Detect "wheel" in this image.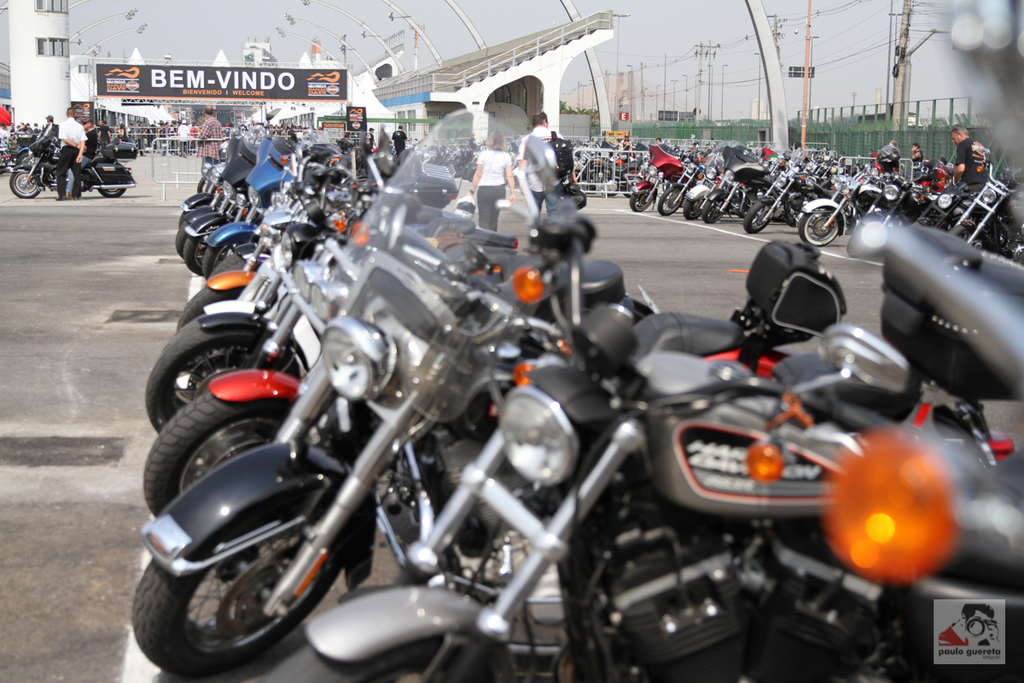
Detection: bbox=(175, 229, 183, 254).
